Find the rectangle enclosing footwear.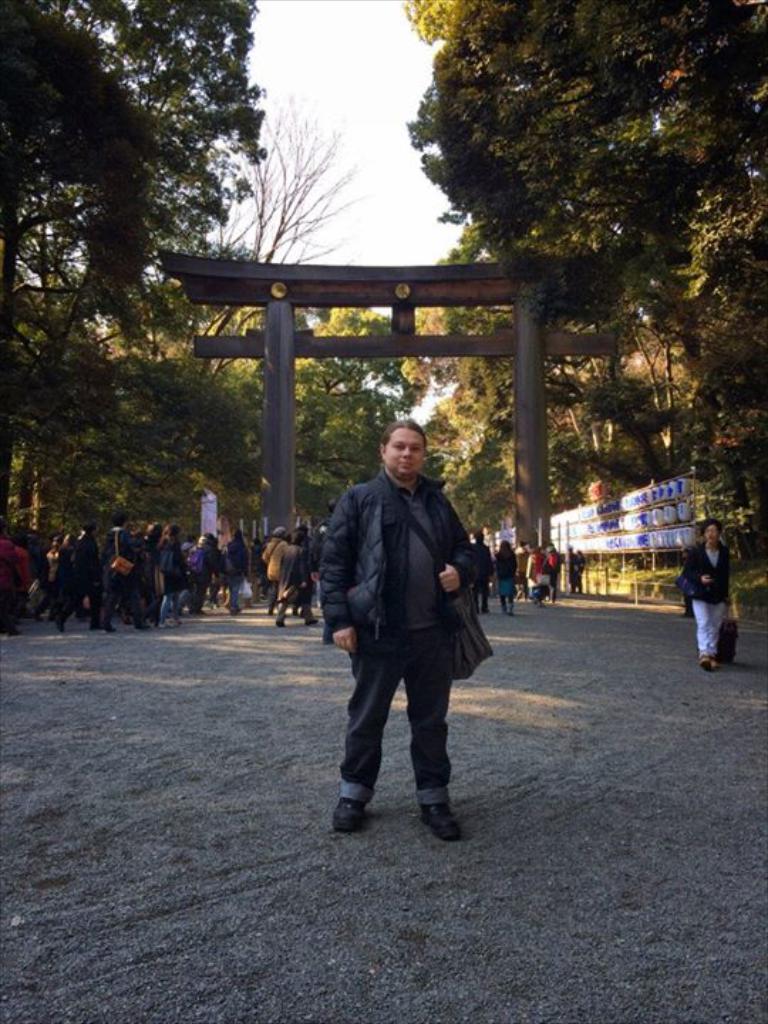
[x1=302, y1=619, x2=321, y2=627].
